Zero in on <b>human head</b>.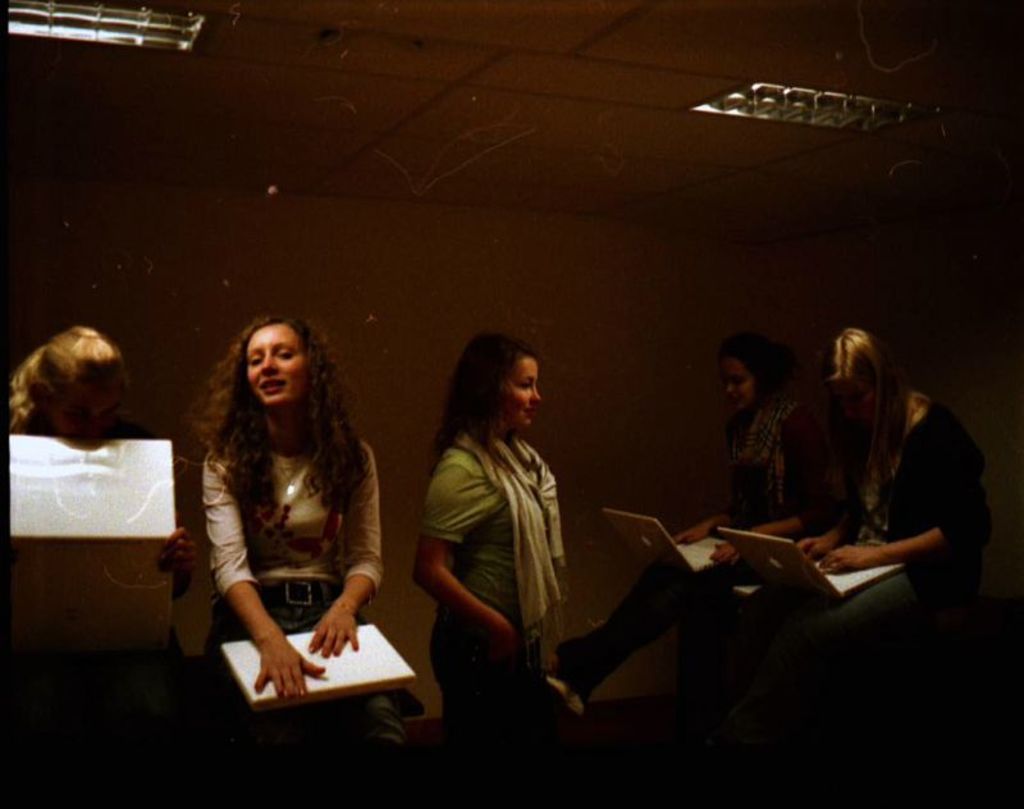
Zeroed in: rect(22, 329, 131, 451).
